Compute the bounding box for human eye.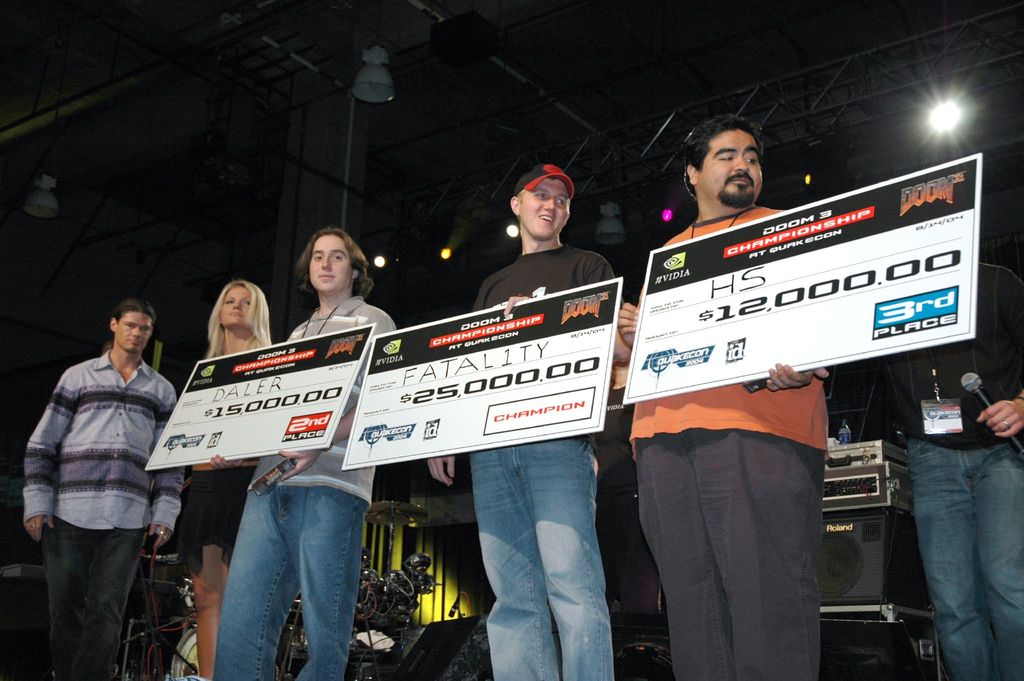
bbox=(534, 195, 546, 202).
